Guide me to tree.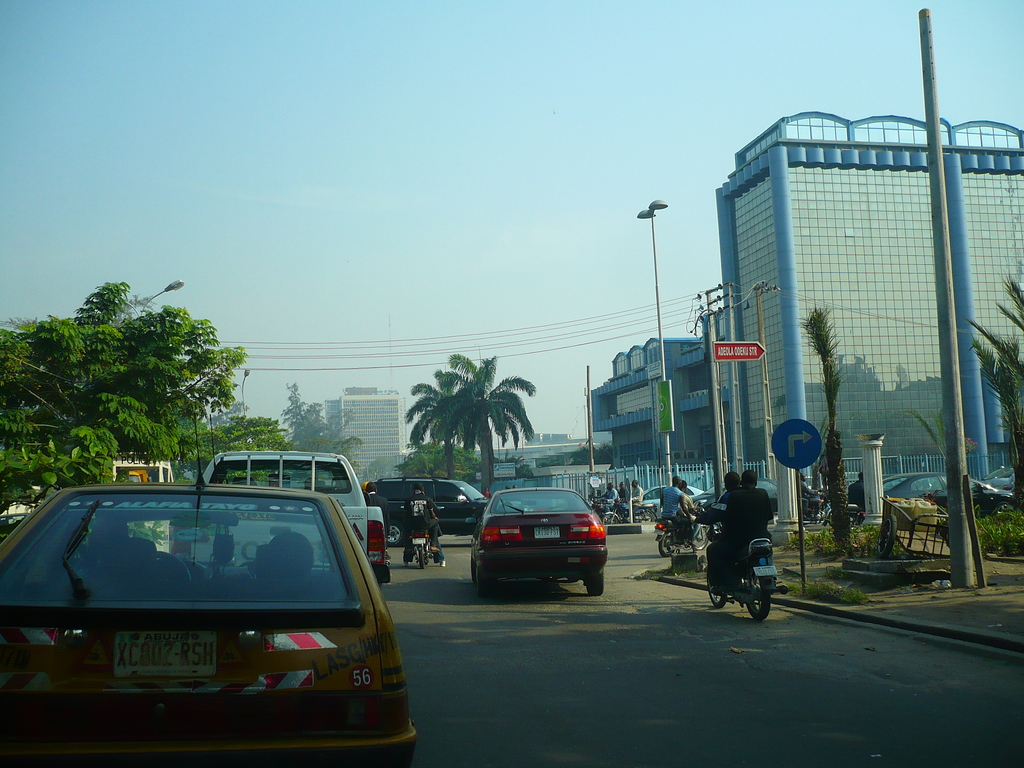
Guidance: left=904, top=410, right=981, bottom=470.
